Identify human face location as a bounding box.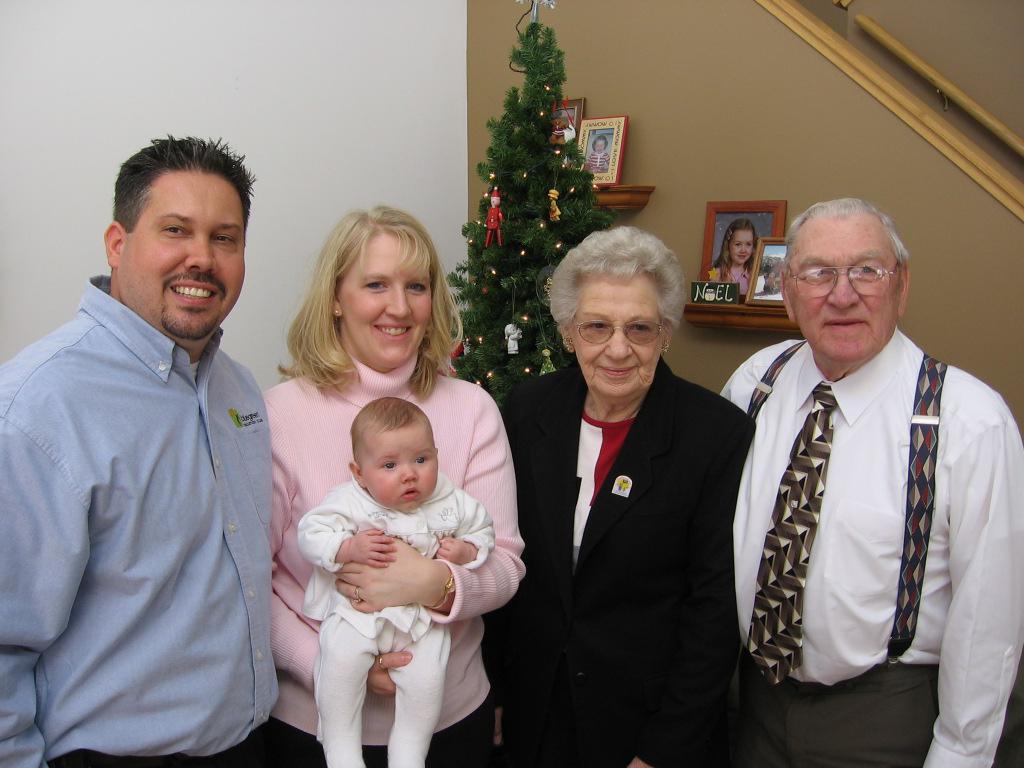
pyautogui.locateOnScreen(129, 171, 248, 340).
